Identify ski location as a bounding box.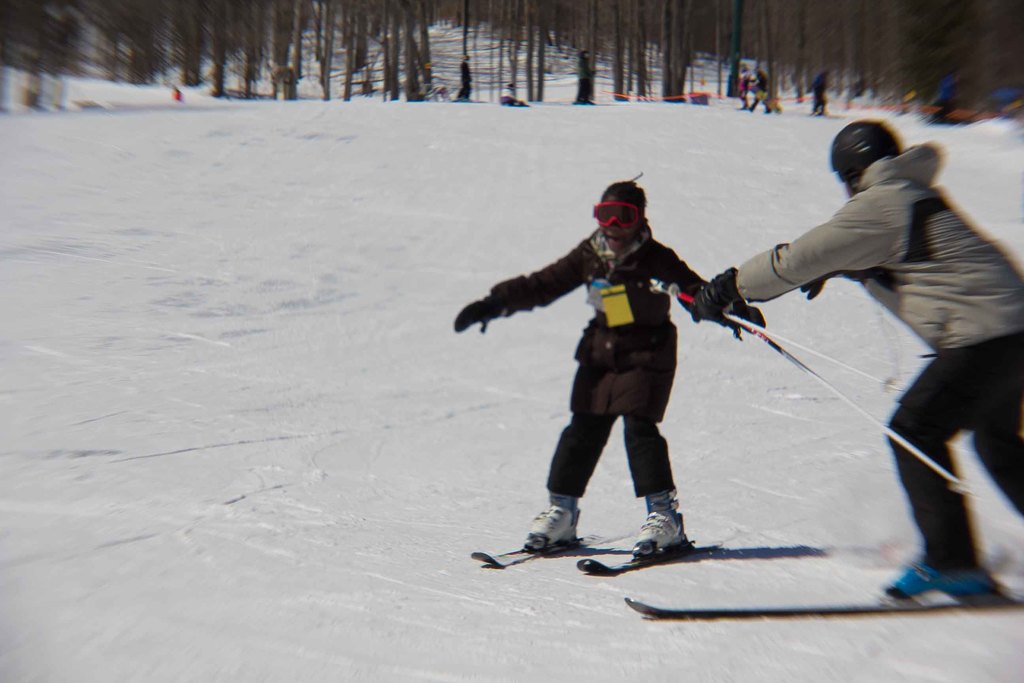
detection(573, 531, 742, 586).
